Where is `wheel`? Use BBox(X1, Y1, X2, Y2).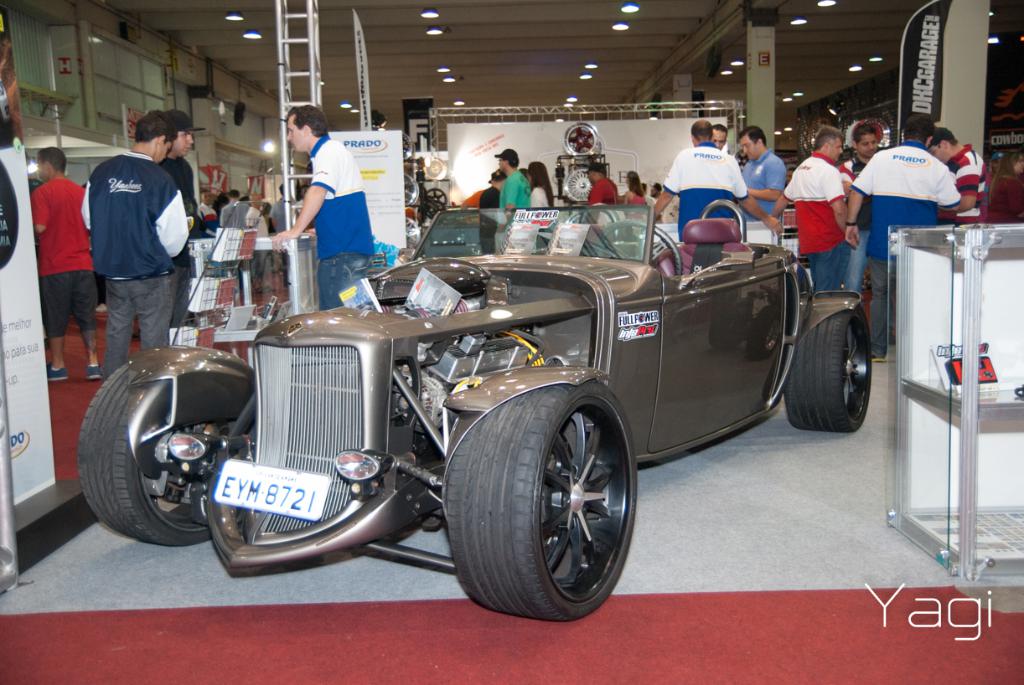
BBox(445, 373, 639, 622).
